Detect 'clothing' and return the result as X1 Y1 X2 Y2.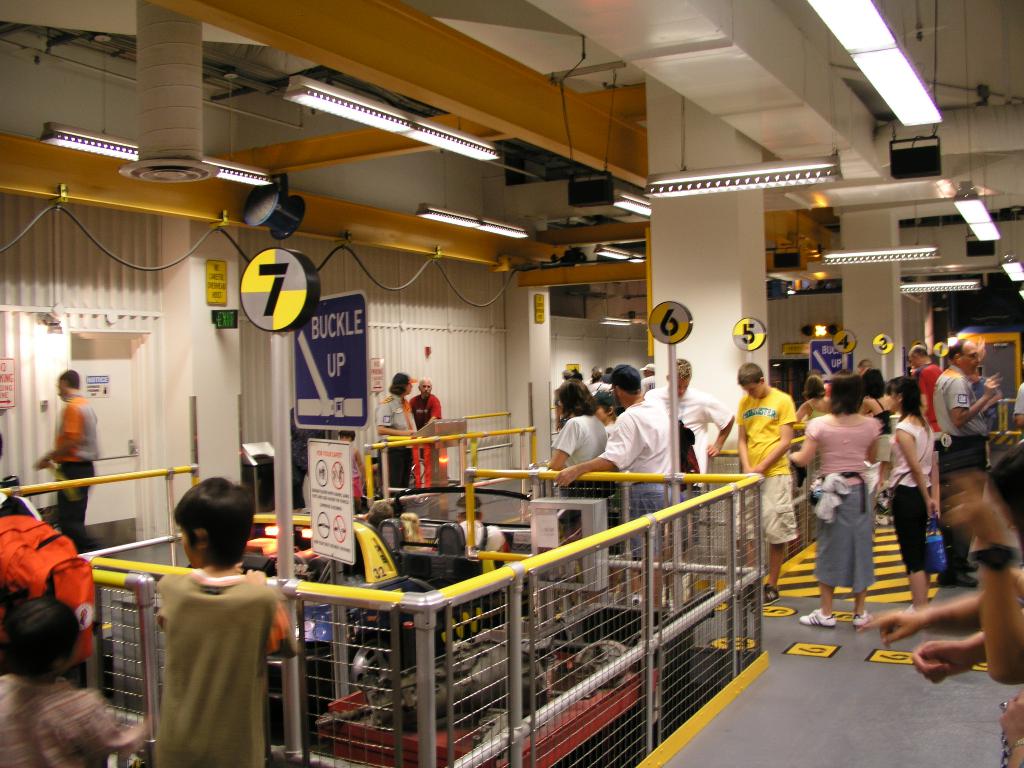
646 385 726 481.
